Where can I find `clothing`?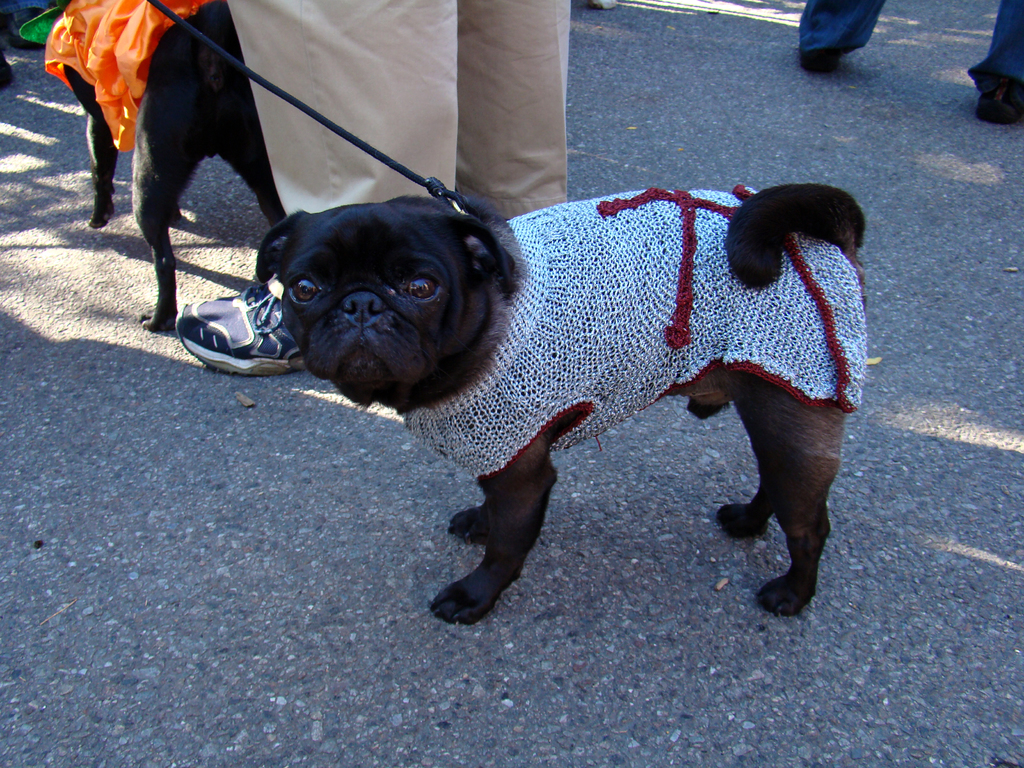
You can find it at bbox(40, 0, 182, 155).
